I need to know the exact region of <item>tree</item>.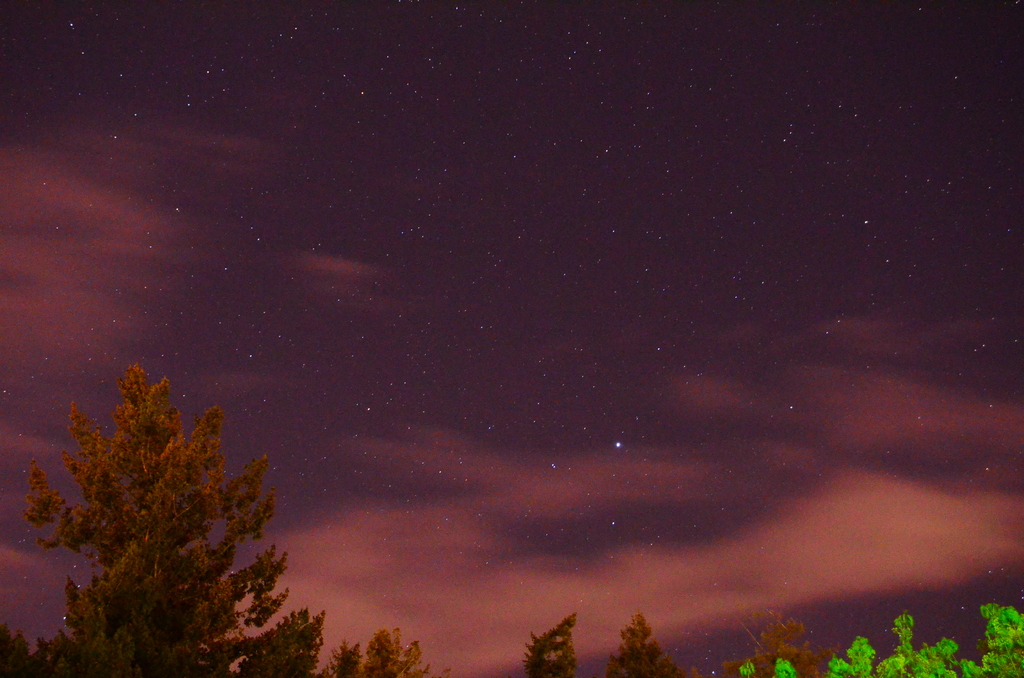
Region: select_region(22, 347, 288, 659).
